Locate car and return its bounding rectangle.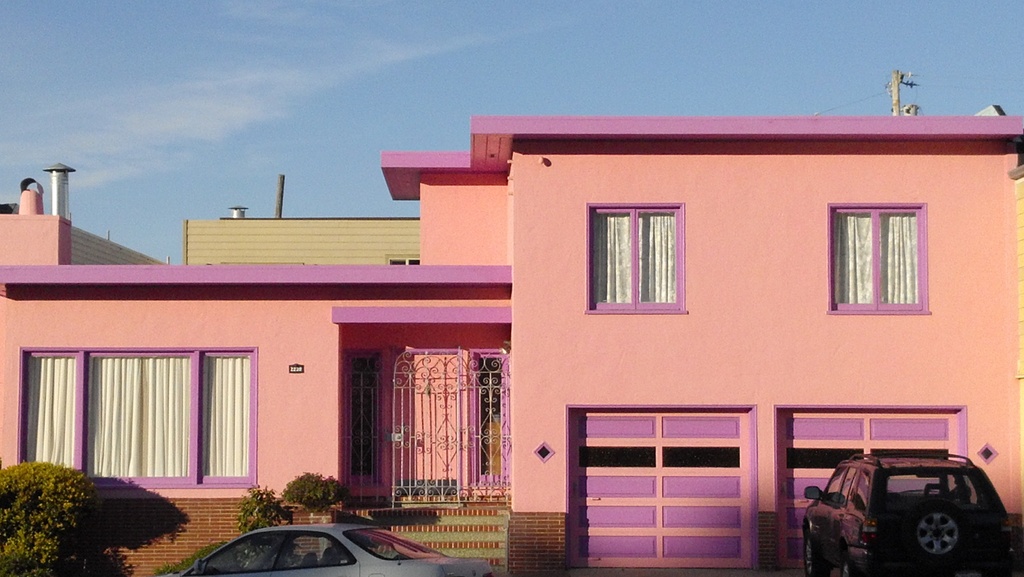
region(805, 450, 1020, 576).
